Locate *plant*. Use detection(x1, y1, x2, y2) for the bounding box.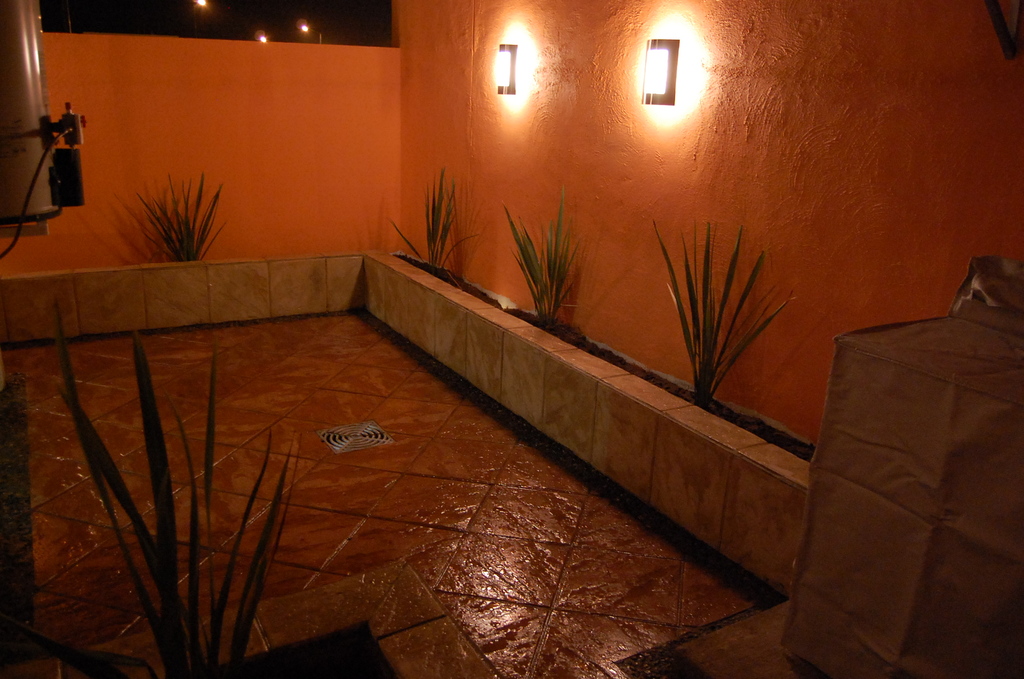
detection(137, 166, 230, 267).
